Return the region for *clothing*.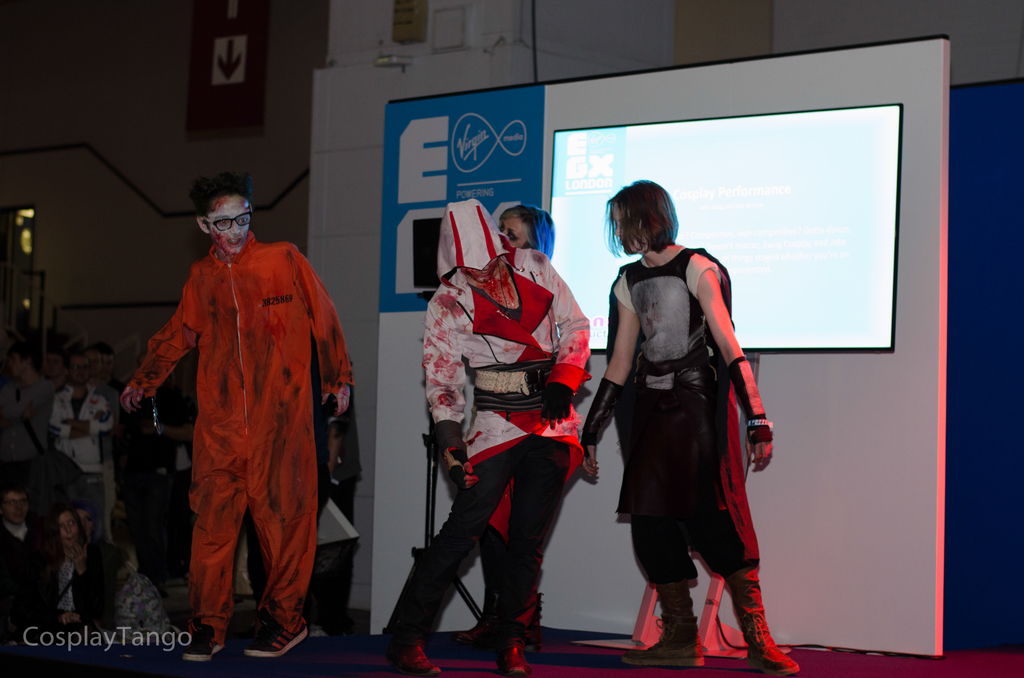
[609,249,766,584].
